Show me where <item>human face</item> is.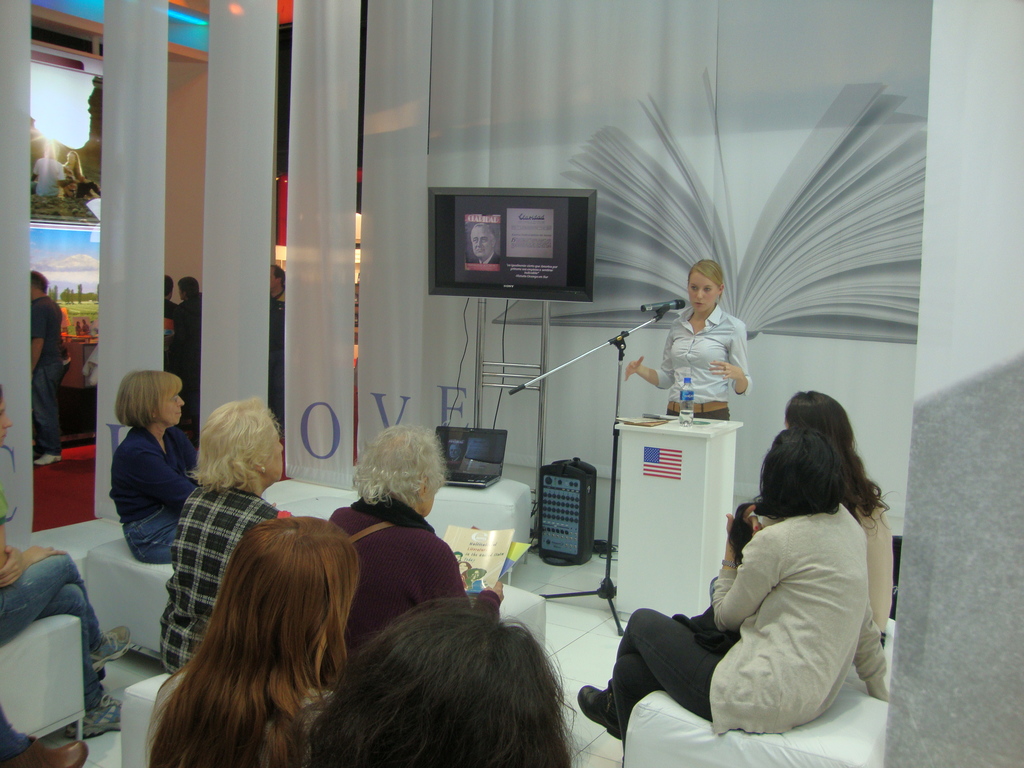
<item>human face</item> is at box(166, 392, 187, 425).
